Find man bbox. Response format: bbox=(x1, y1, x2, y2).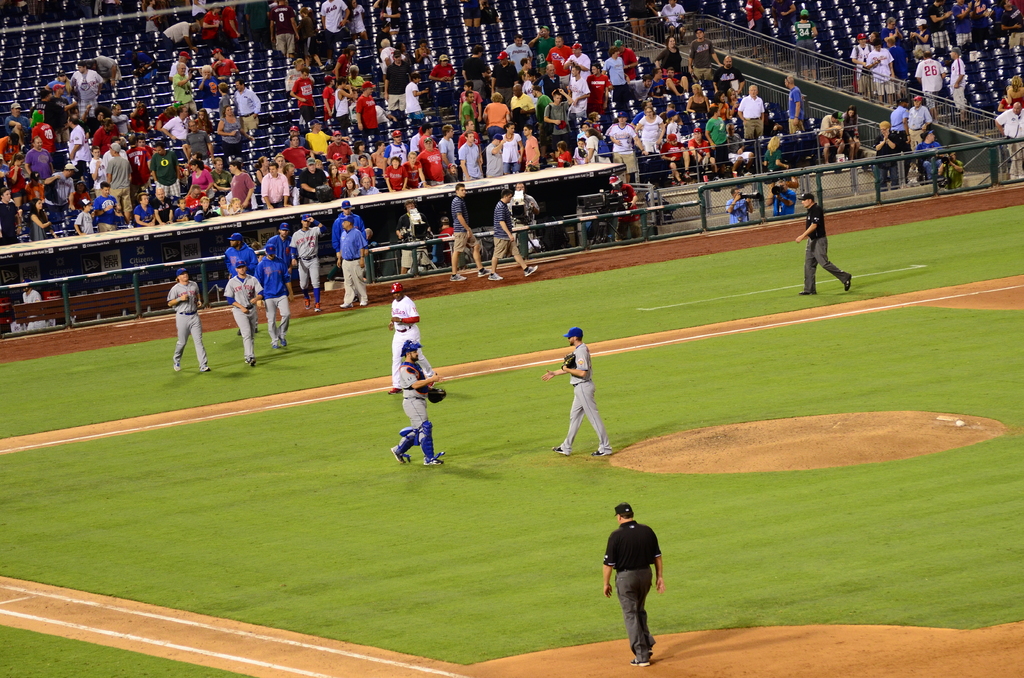
bbox=(892, 99, 906, 154).
